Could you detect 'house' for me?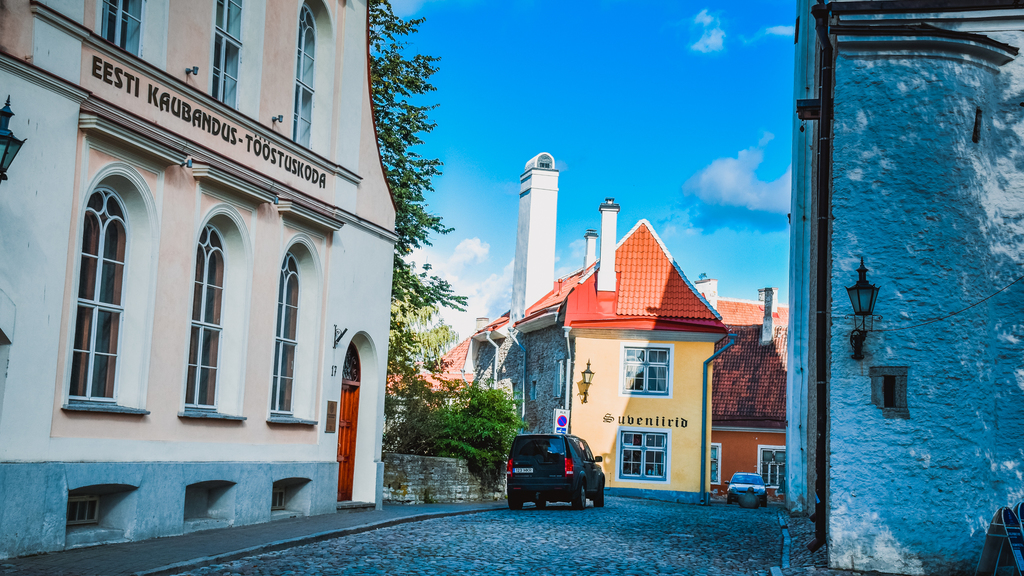
Detection result: bbox(389, 152, 787, 503).
